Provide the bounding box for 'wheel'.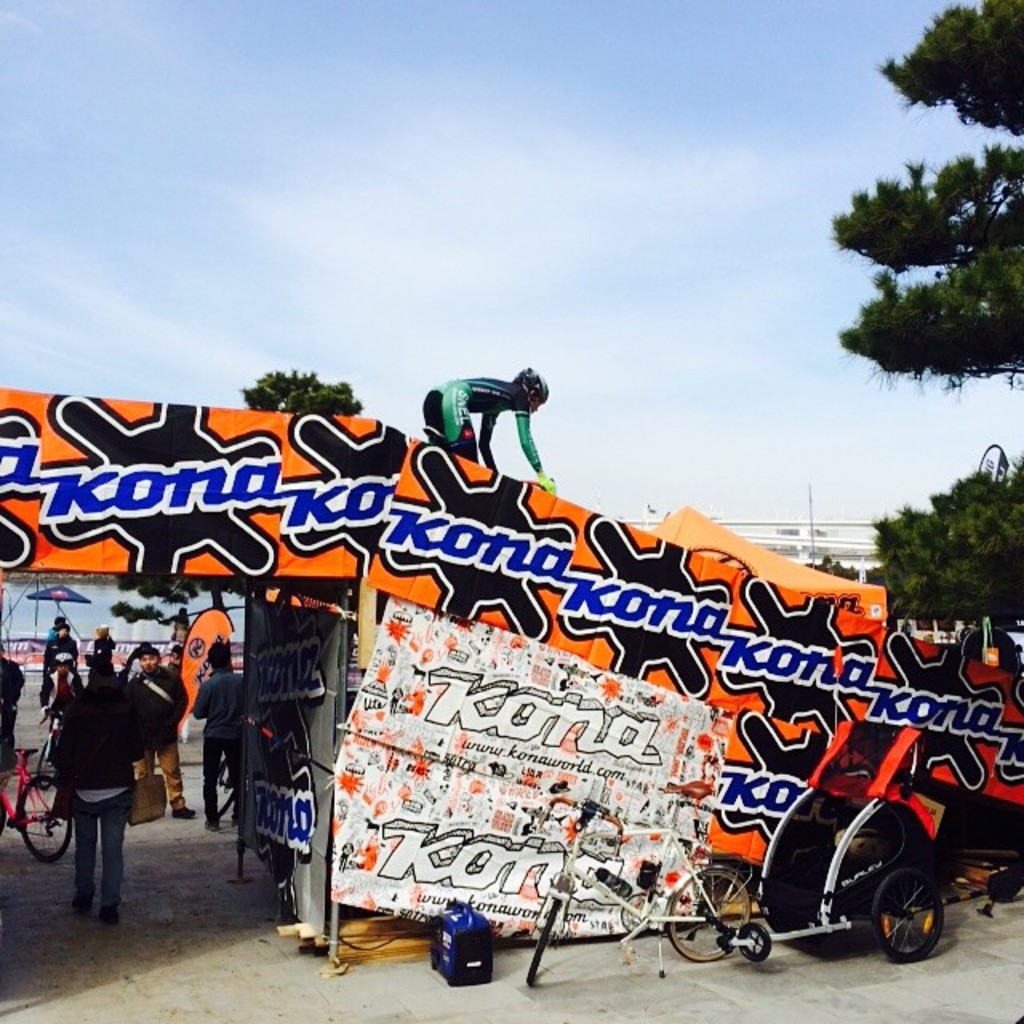
{"left": 670, "top": 870, "right": 752, "bottom": 965}.
